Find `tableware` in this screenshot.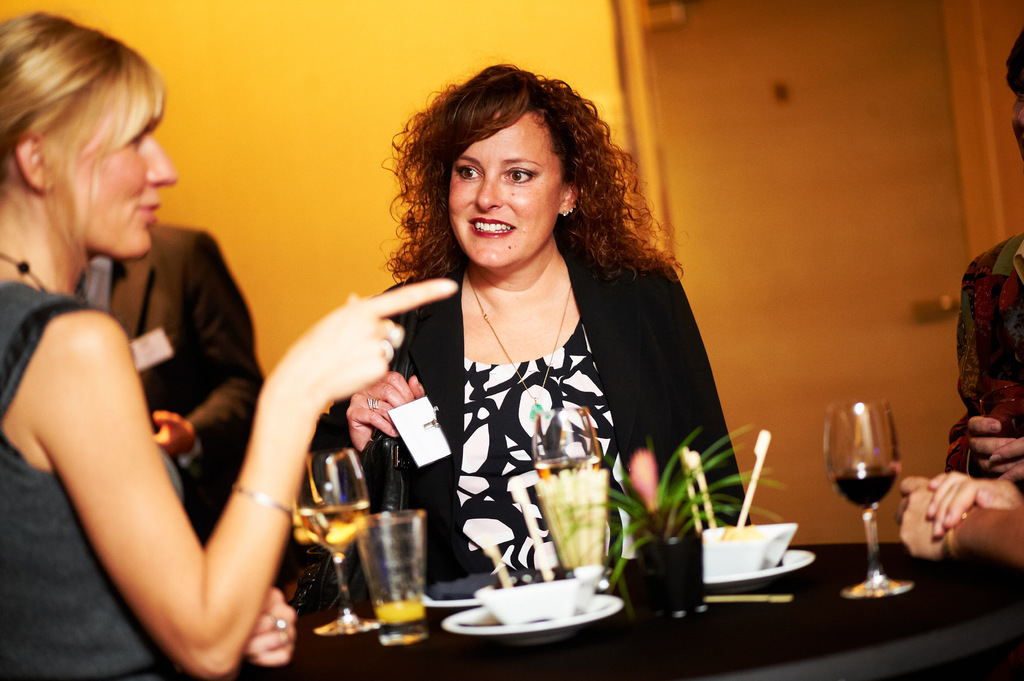
The bounding box for `tableware` is (x1=536, y1=406, x2=607, y2=587).
